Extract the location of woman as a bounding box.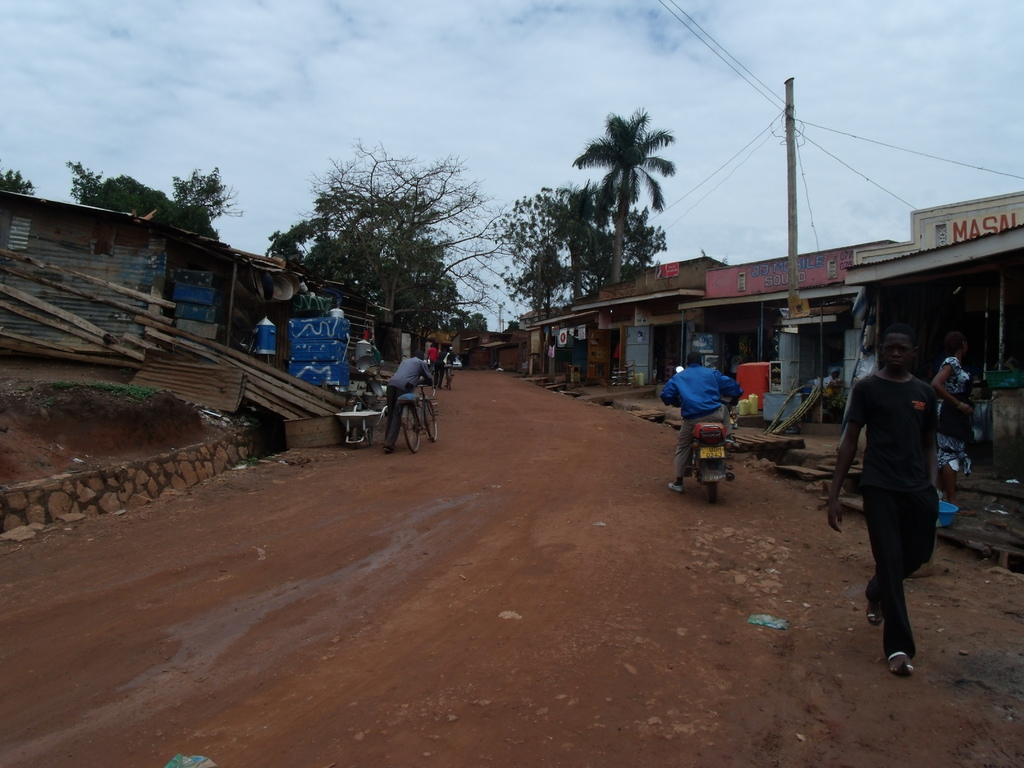
bbox(829, 316, 944, 696).
